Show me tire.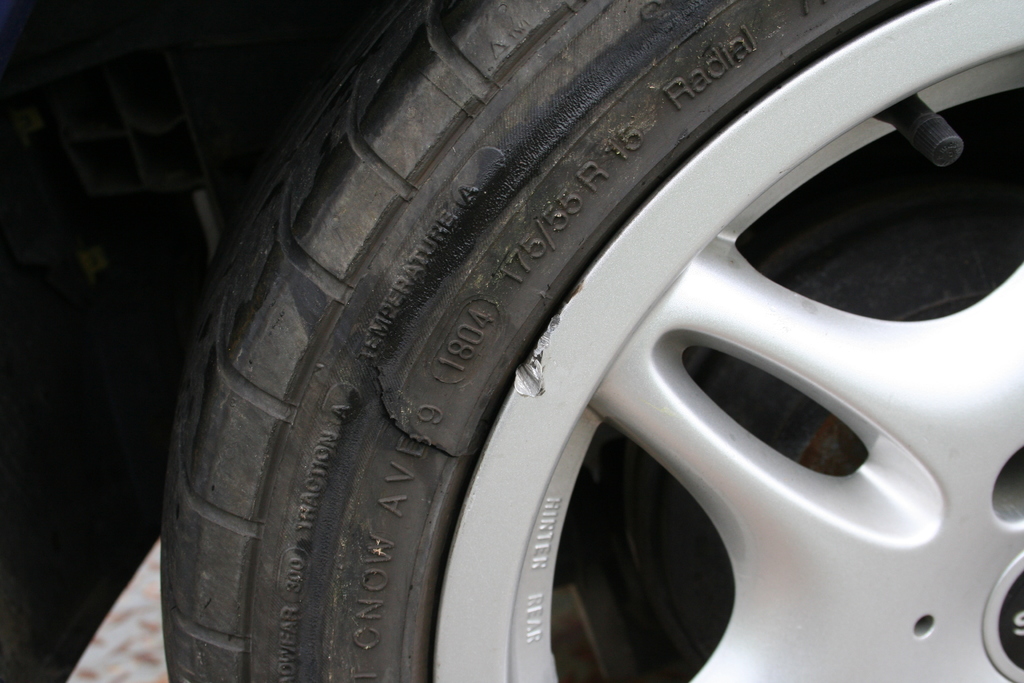
tire is here: bbox(159, 0, 1023, 682).
